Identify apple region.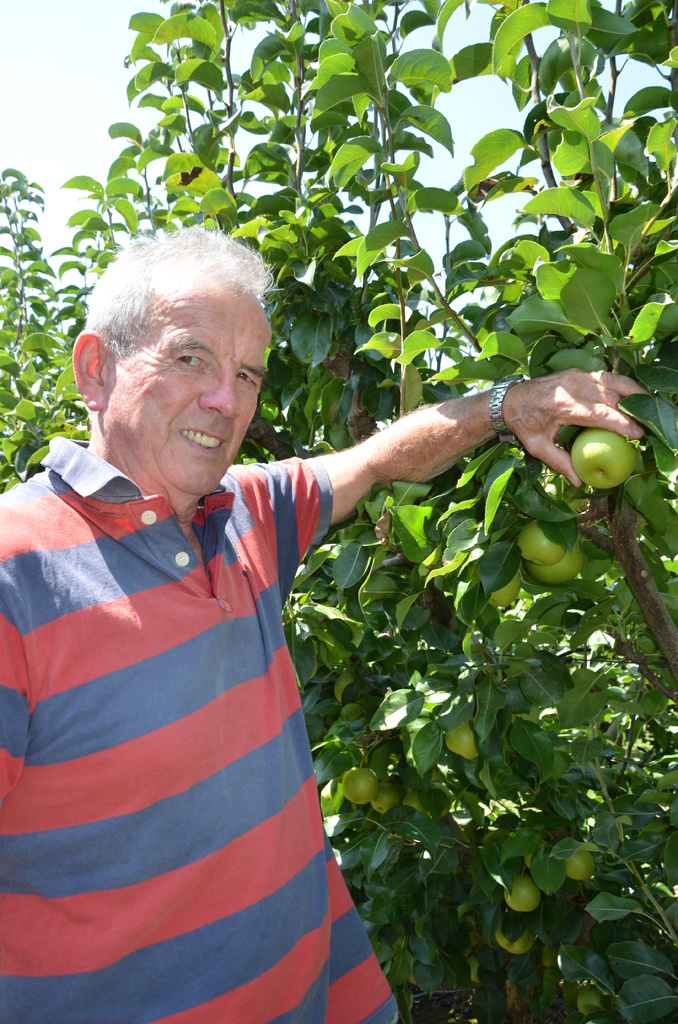
Region: detection(506, 874, 541, 913).
